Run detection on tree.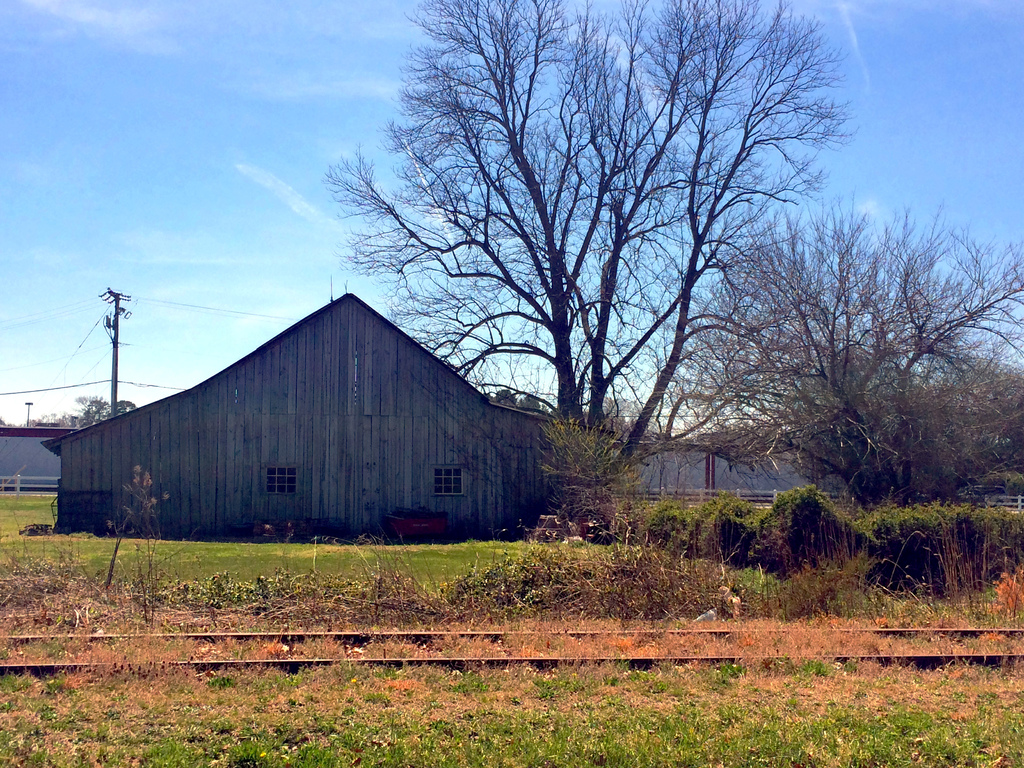
Result: select_region(35, 390, 133, 431).
